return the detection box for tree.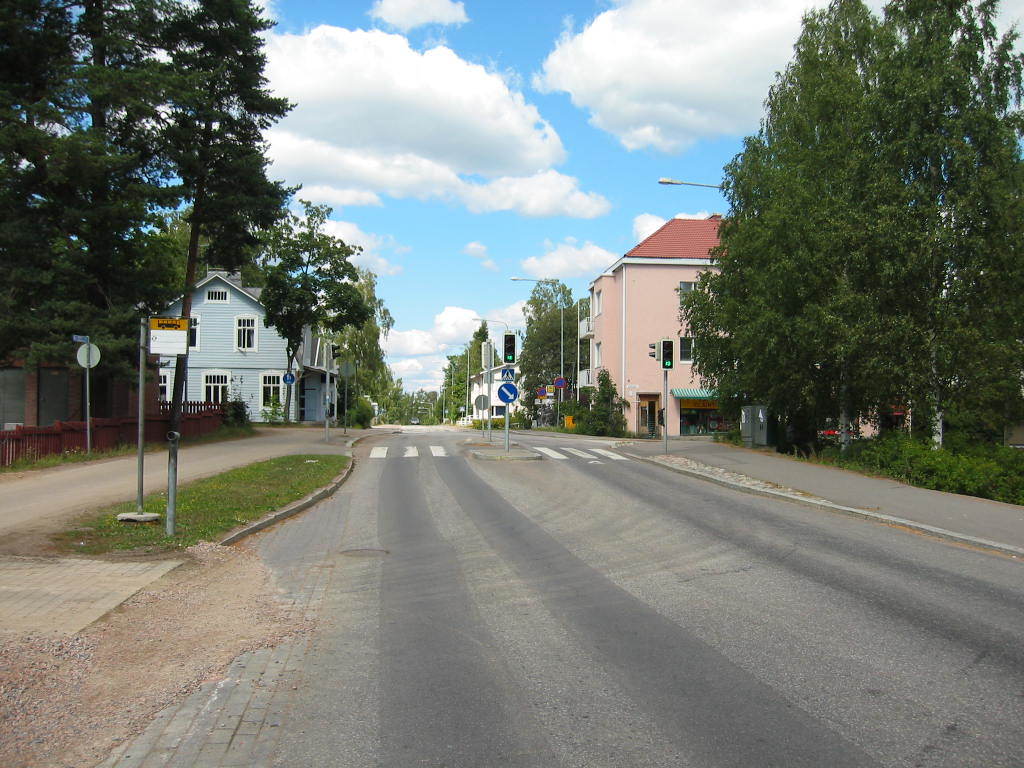
[699,16,999,490].
